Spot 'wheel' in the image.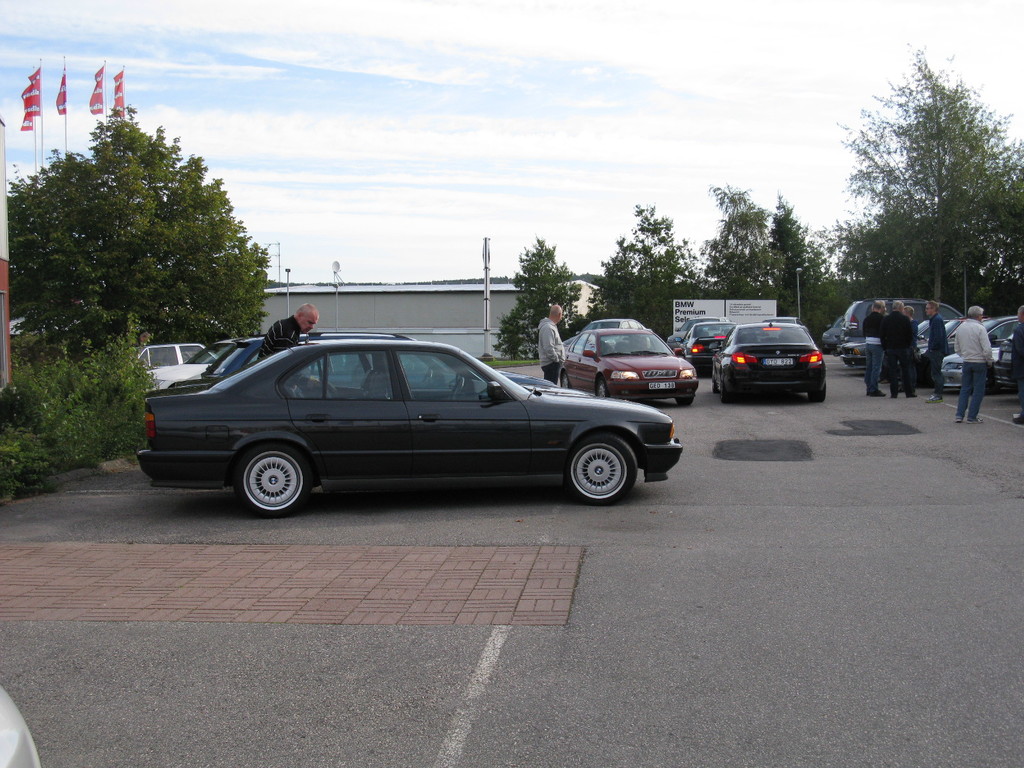
'wheel' found at (220,436,315,513).
